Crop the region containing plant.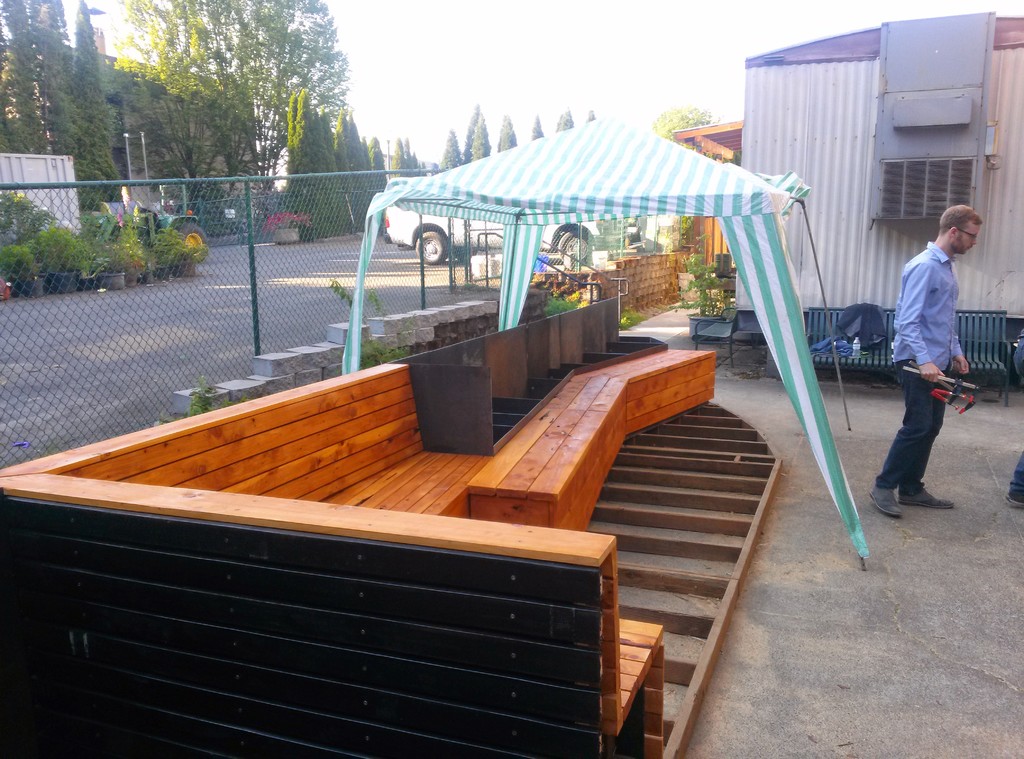
Crop region: rect(666, 225, 735, 320).
